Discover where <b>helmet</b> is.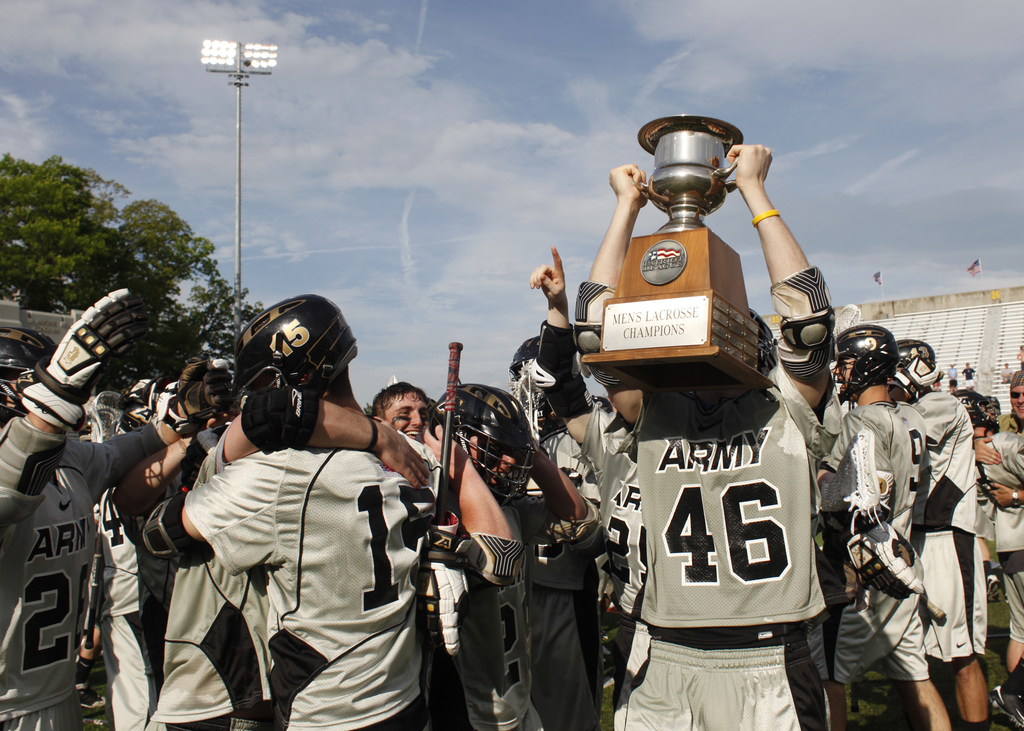
Discovered at (952,391,1003,432).
